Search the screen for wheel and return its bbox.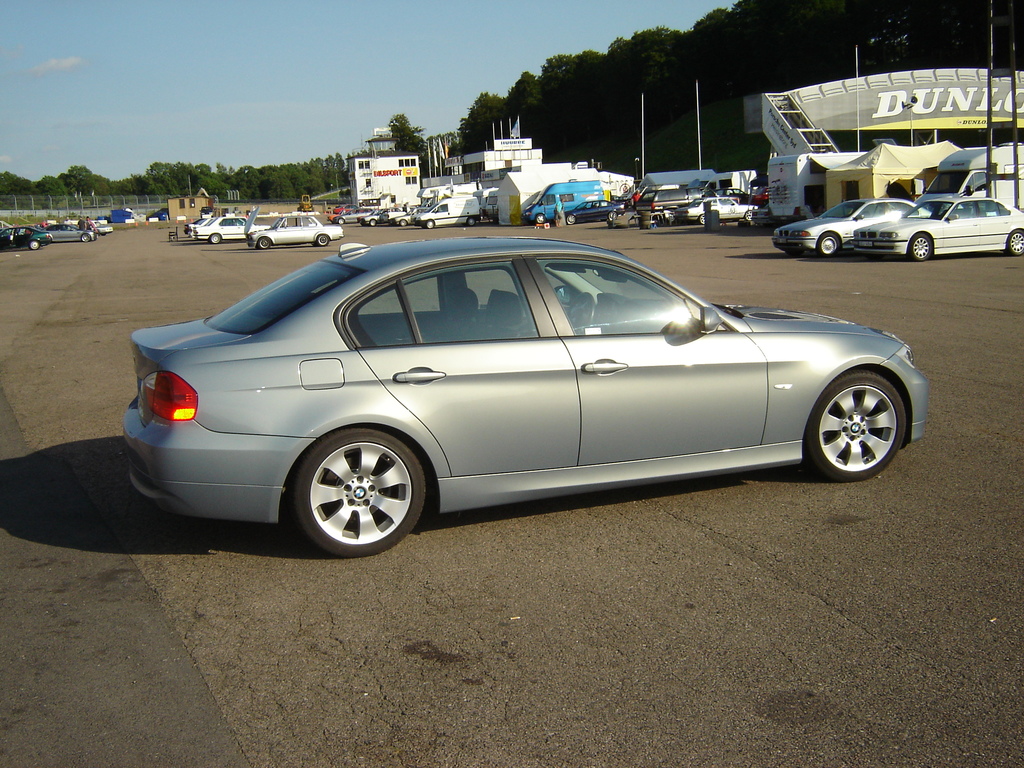
Found: [x1=609, y1=207, x2=616, y2=222].
